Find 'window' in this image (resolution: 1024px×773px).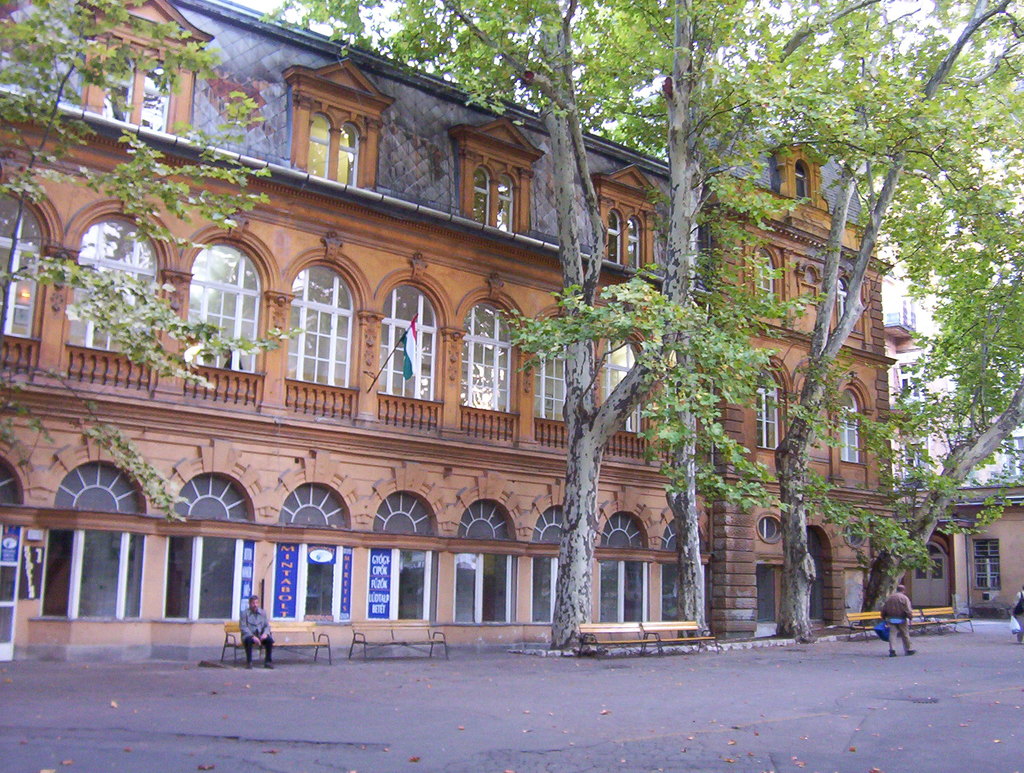
BBox(307, 111, 358, 187).
